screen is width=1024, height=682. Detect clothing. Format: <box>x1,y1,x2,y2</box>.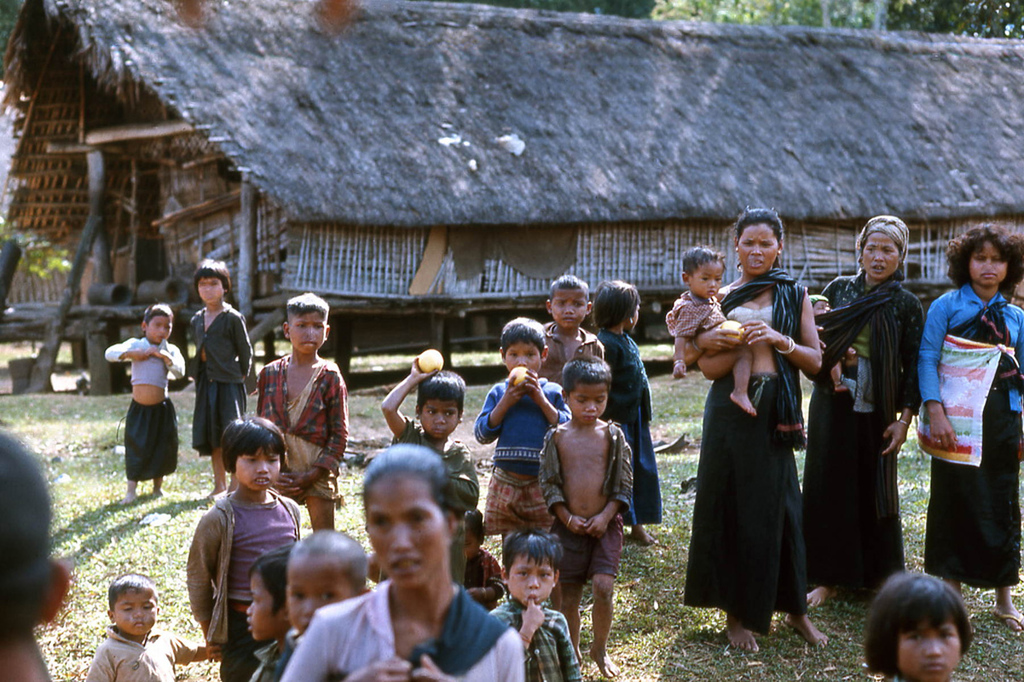
<box>88,626,191,681</box>.
